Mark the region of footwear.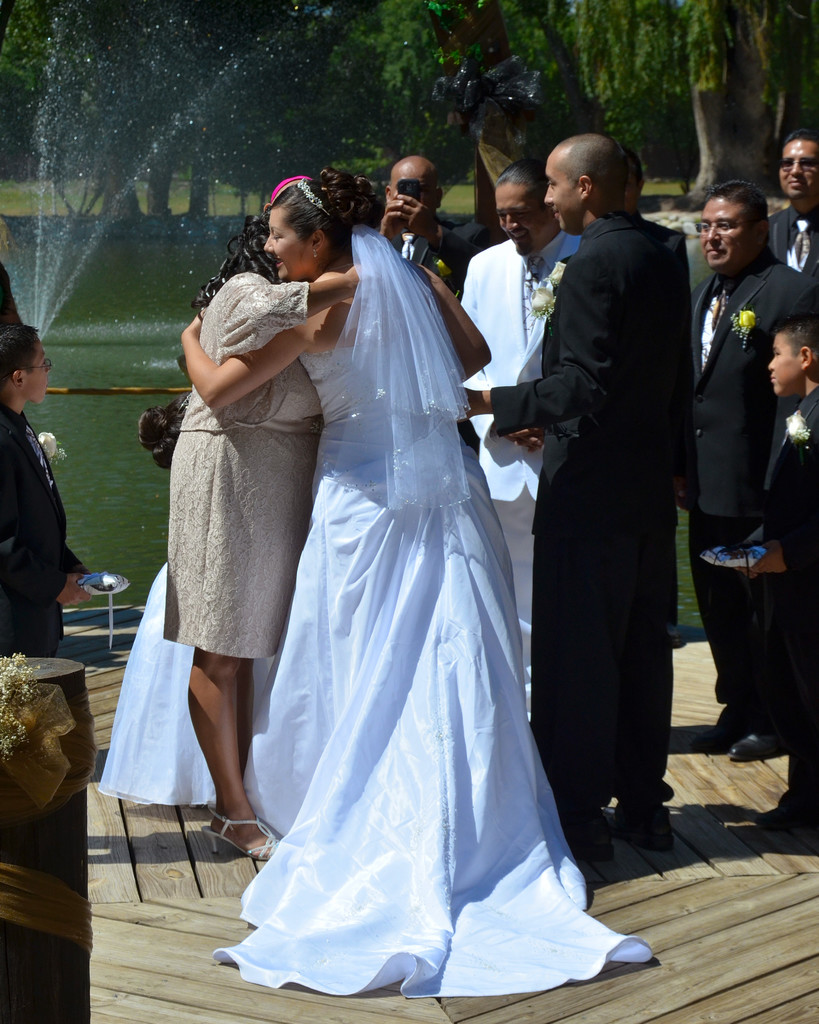
Region: bbox=(720, 724, 781, 764).
